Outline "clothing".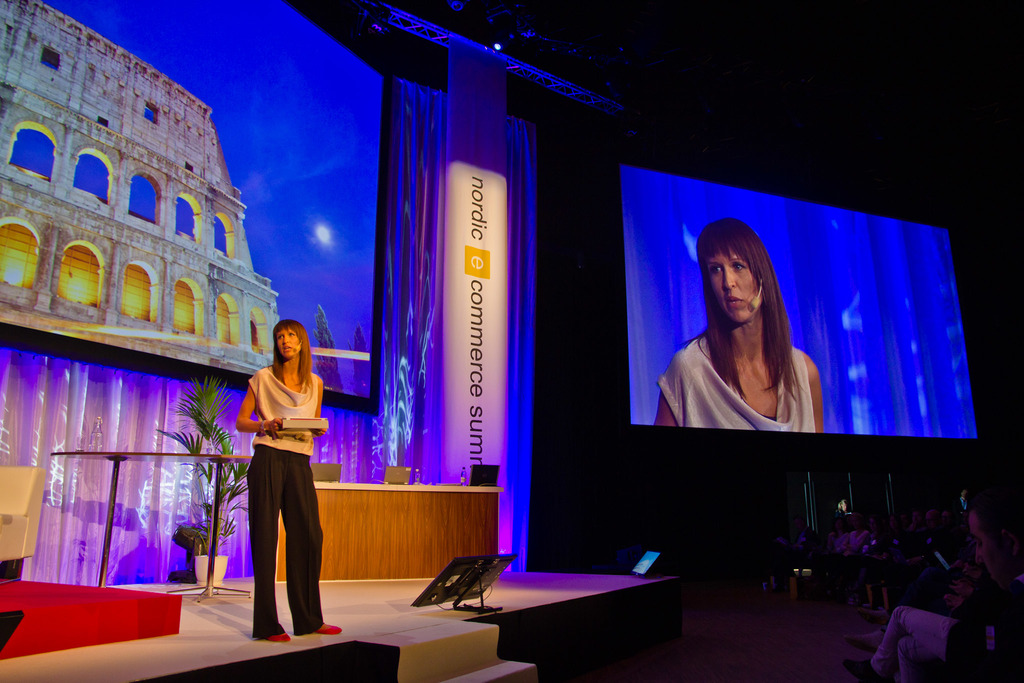
Outline: [662,324,820,436].
